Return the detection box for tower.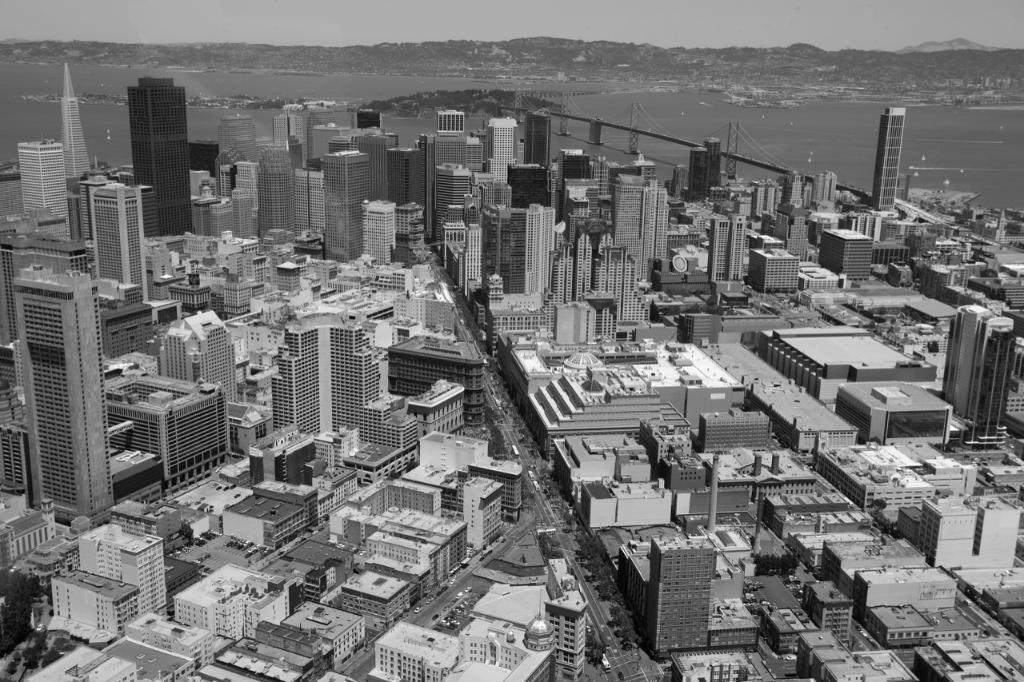
bbox(430, 162, 473, 254).
